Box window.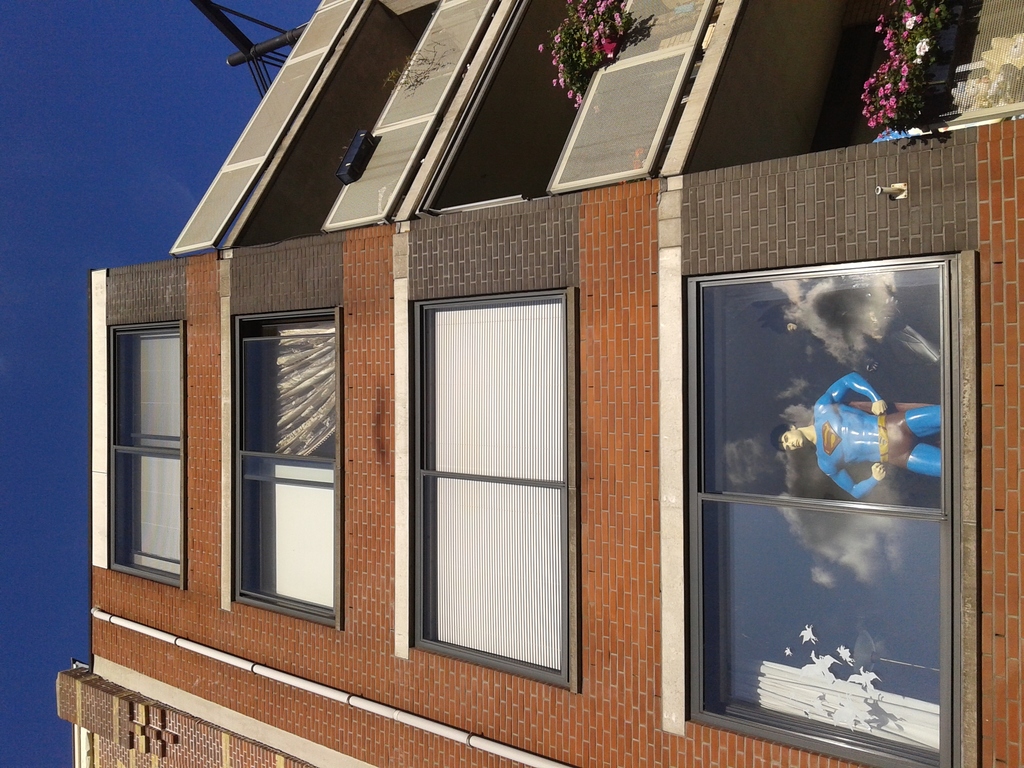
[x1=108, y1=324, x2=184, y2=591].
